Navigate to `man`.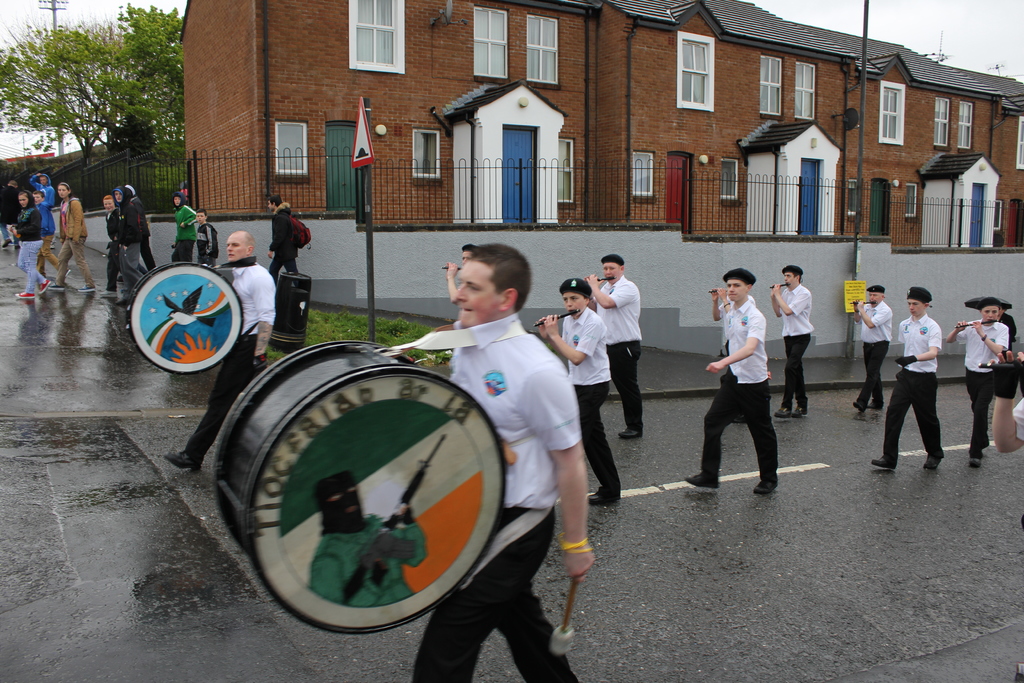
Navigation target: [586, 254, 643, 437].
